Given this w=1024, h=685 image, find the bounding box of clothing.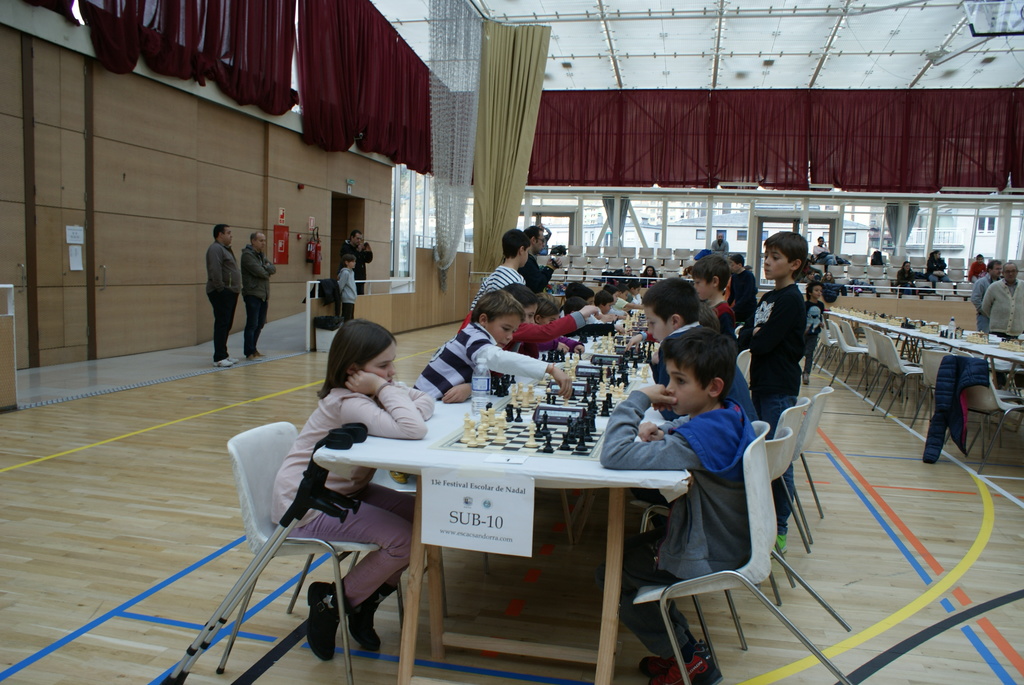
Rect(201, 239, 247, 365).
